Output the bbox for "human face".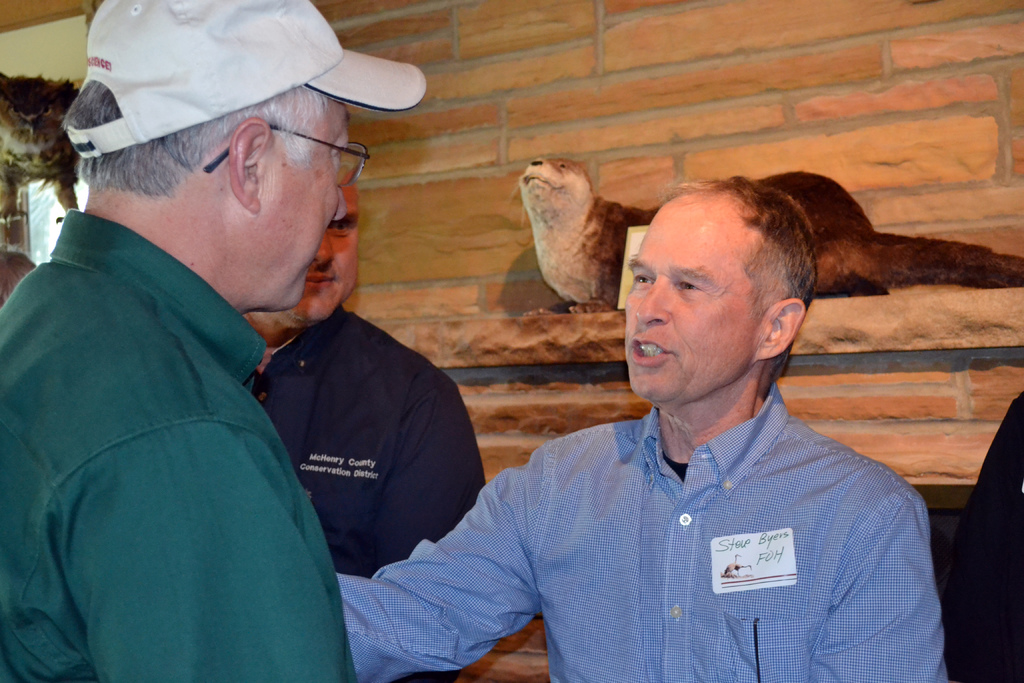
bbox=(624, 202, 761, 400).
